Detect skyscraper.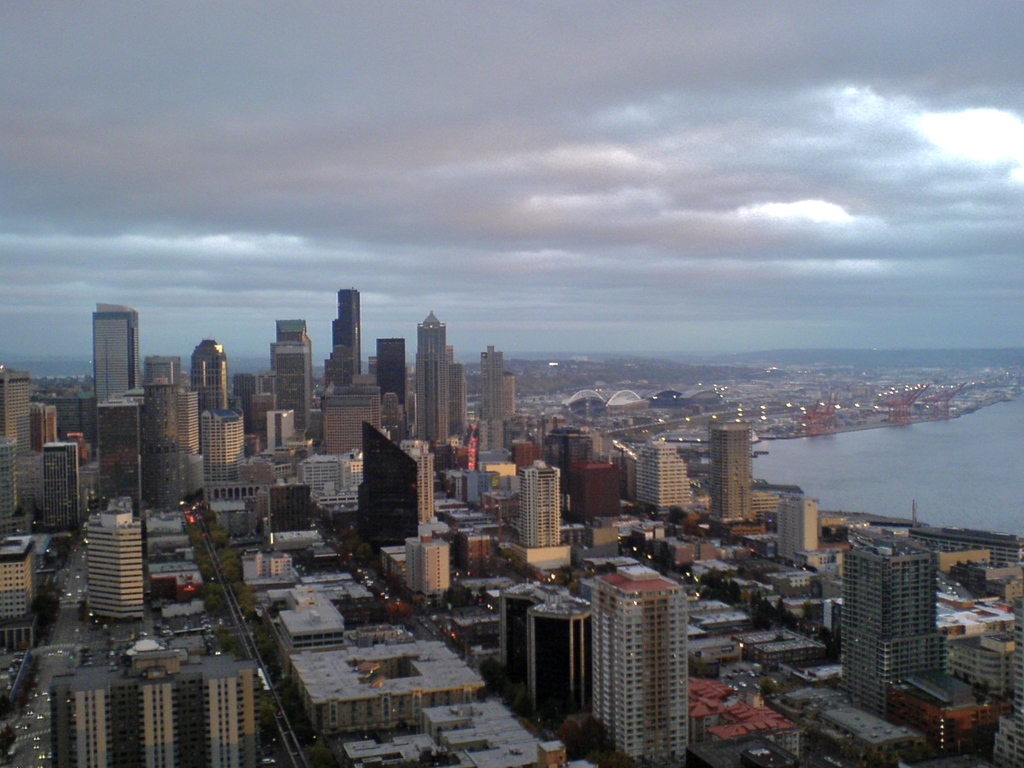
Detected at 502 460 572 566.
